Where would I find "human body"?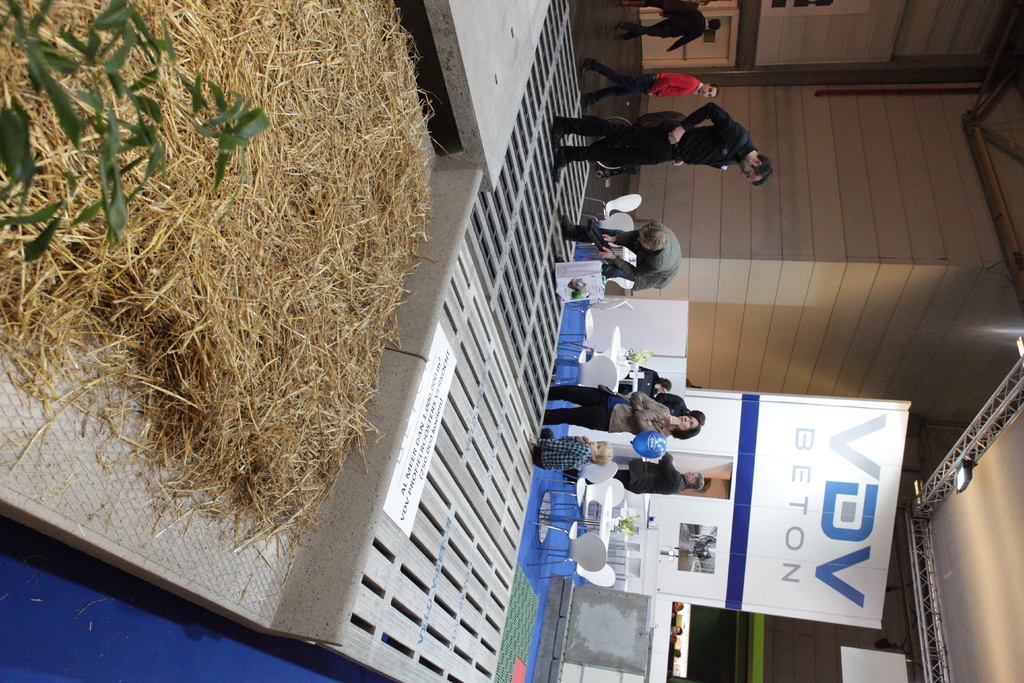
At box=[586, 66, 696, 113].
